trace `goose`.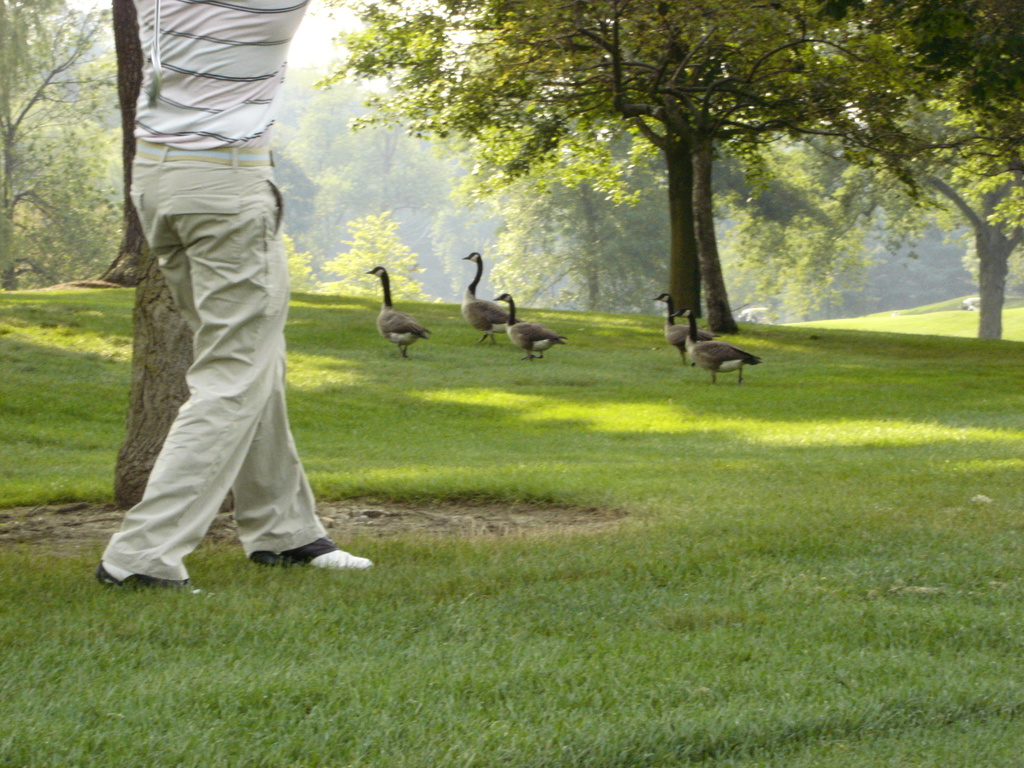
Traced to [652,295,719,362].
